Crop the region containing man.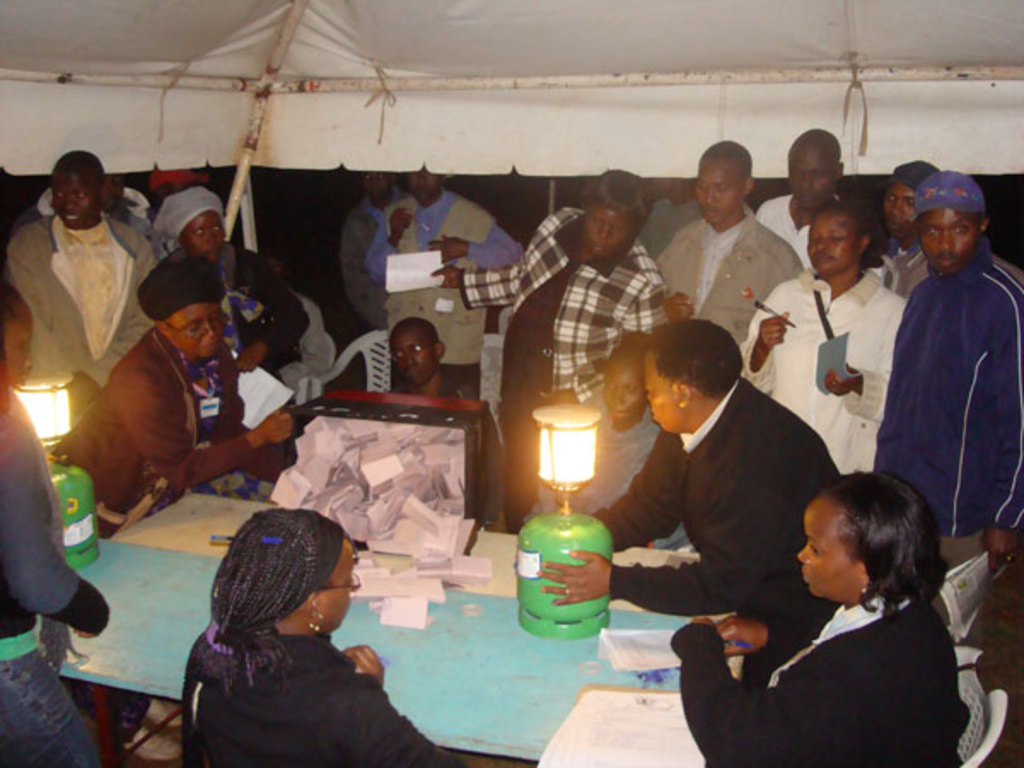
Crop region: {"left": 348, "top": 171, "right": 418, "bottom": 319}.
